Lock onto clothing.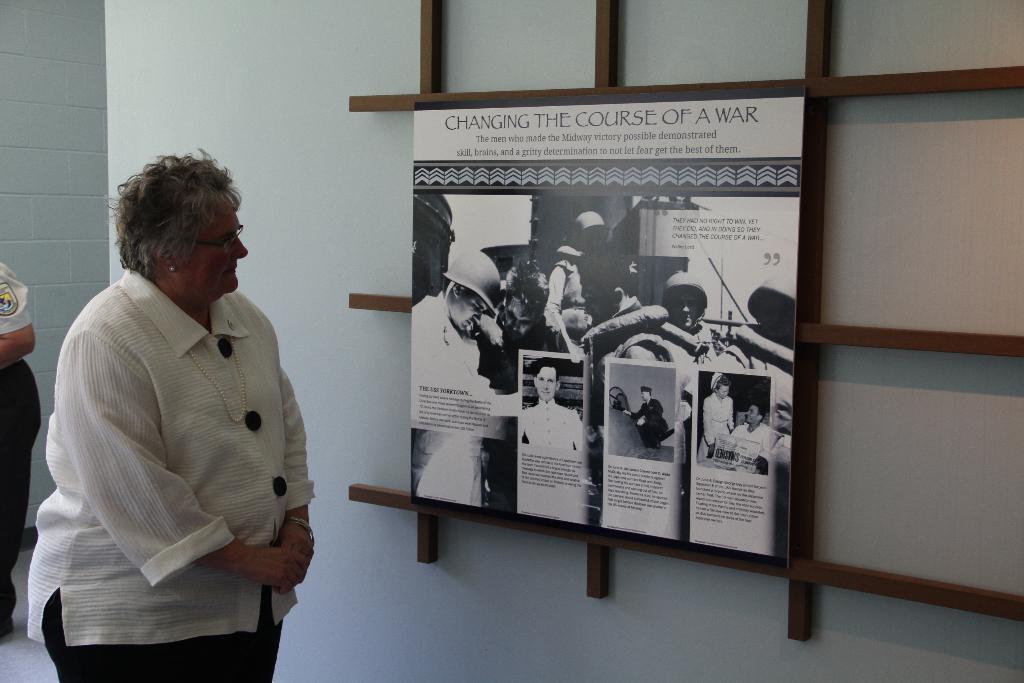
Locked: 512,386,596,468.
